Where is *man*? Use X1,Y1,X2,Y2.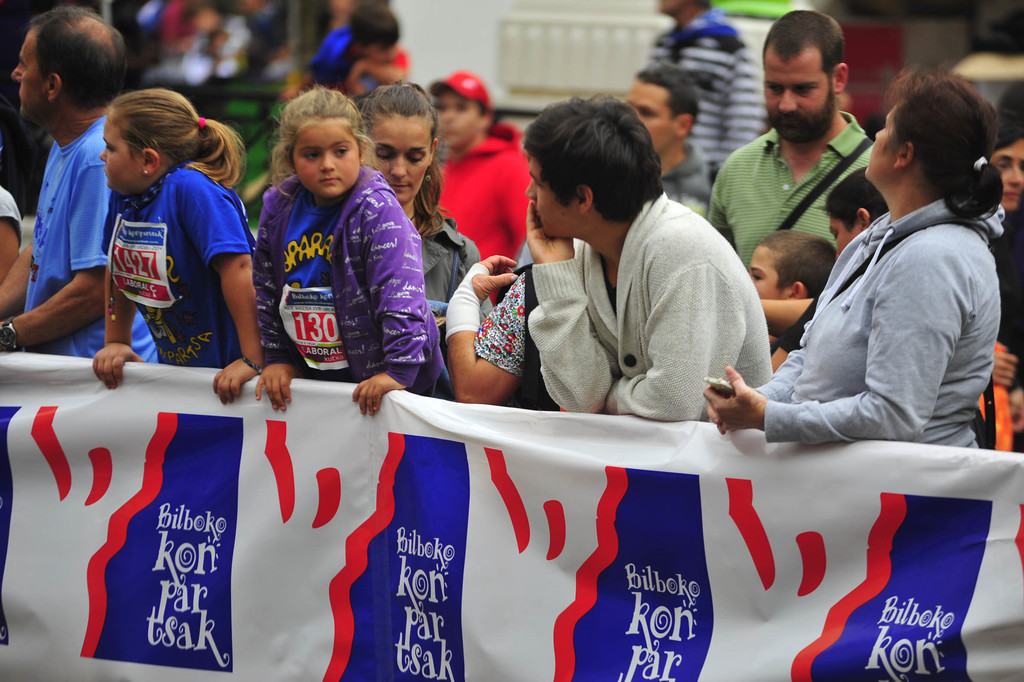
0,6,165,369.
